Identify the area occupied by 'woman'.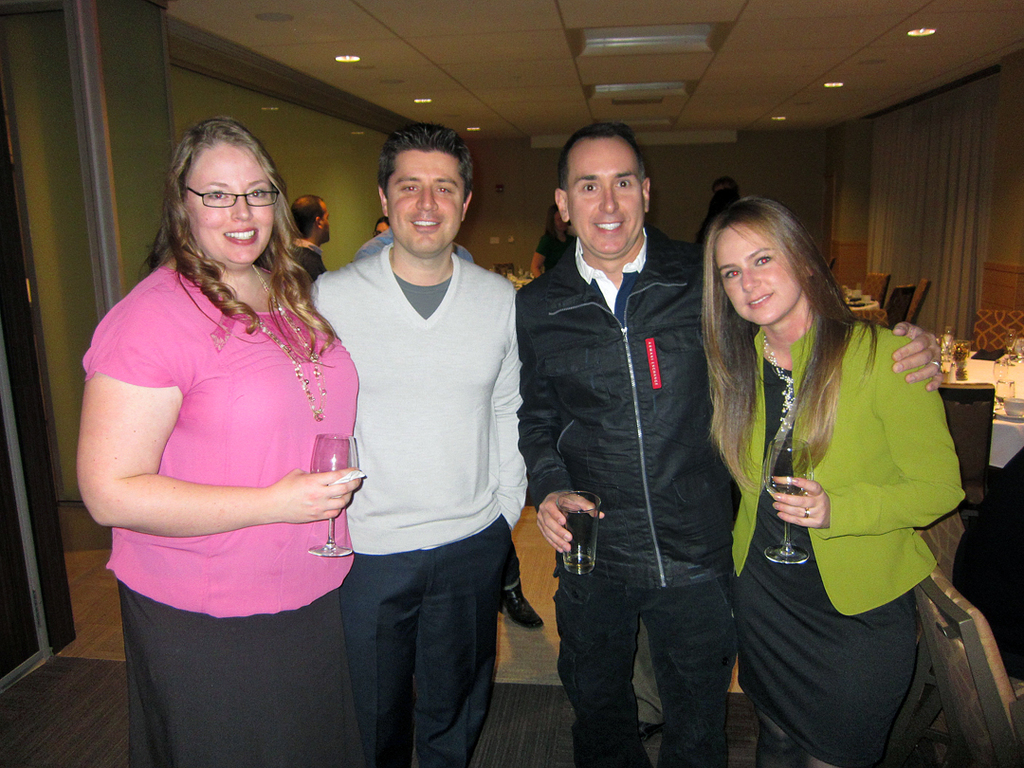
Area: rect(689, 190, 972, 755).
